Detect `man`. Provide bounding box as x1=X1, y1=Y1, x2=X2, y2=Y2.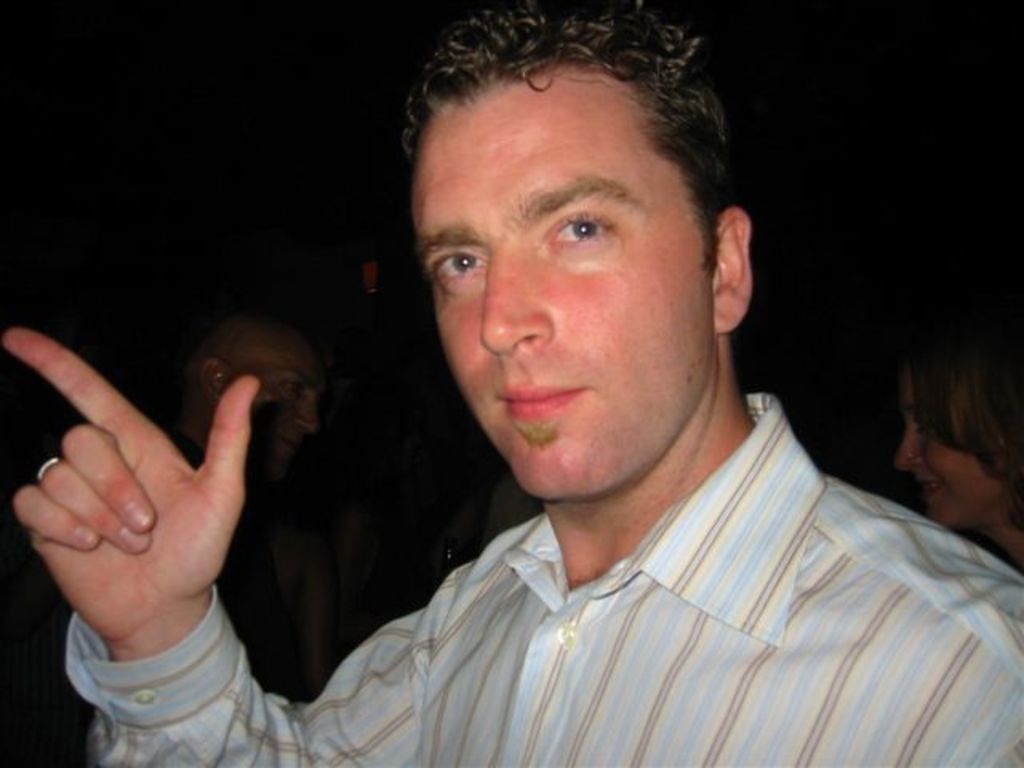
x1=213, y1=0, x2=1018, y2=767.
